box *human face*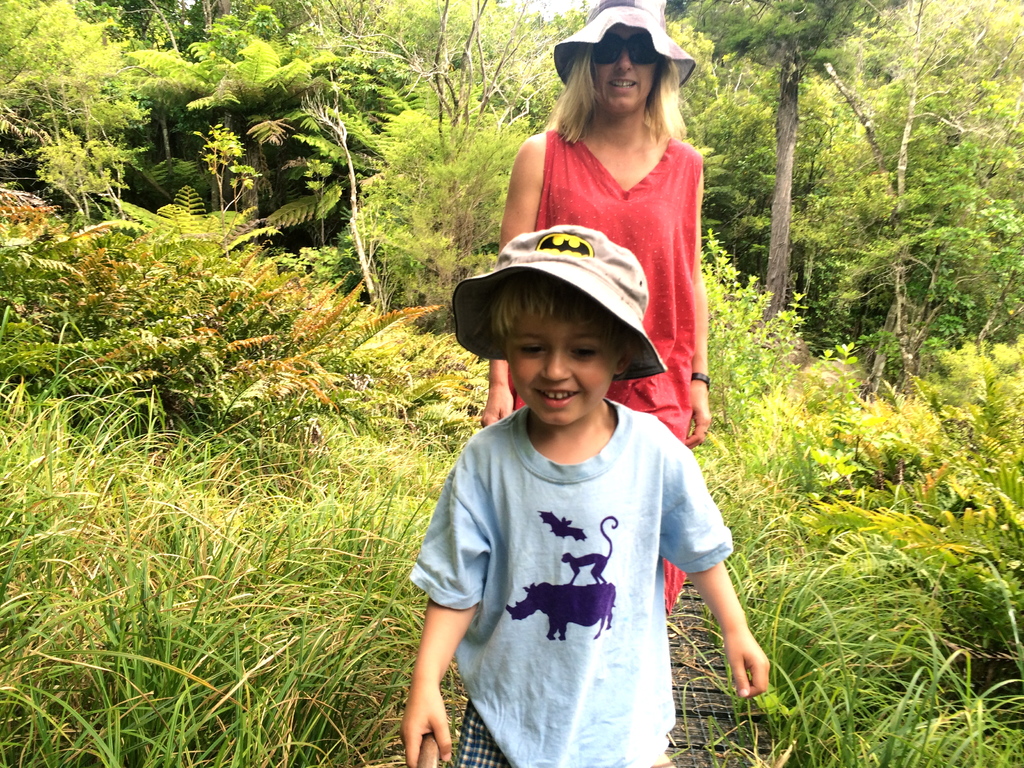
Rect(507, 314, 620, 422)
